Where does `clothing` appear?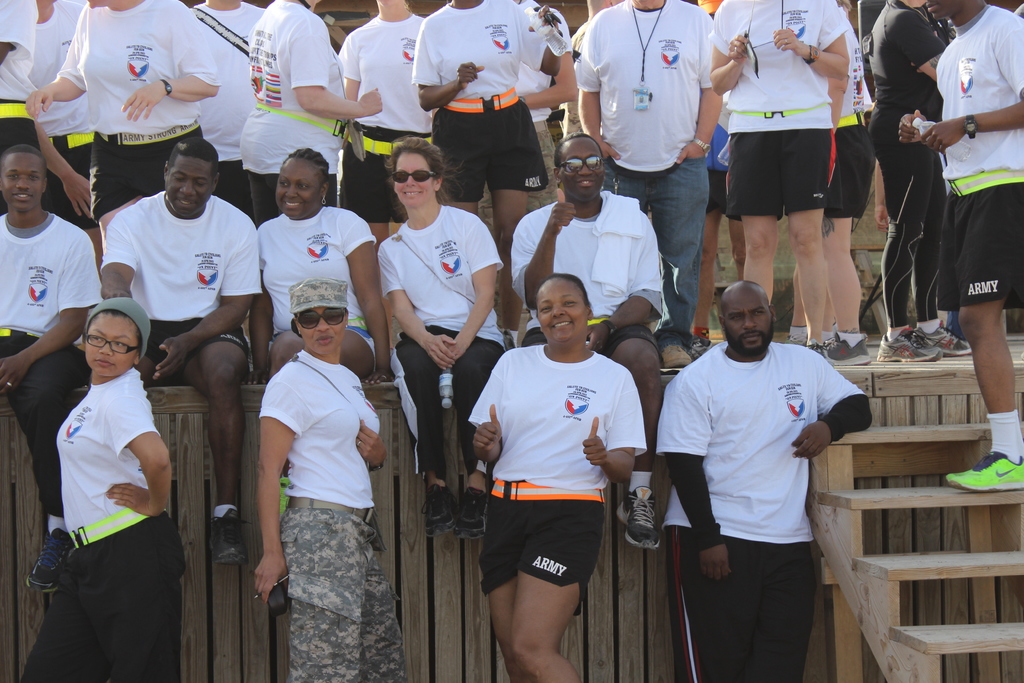
Appears at {"x1": 257, "y1": 351, "x2": 424, "y2": 682}.
